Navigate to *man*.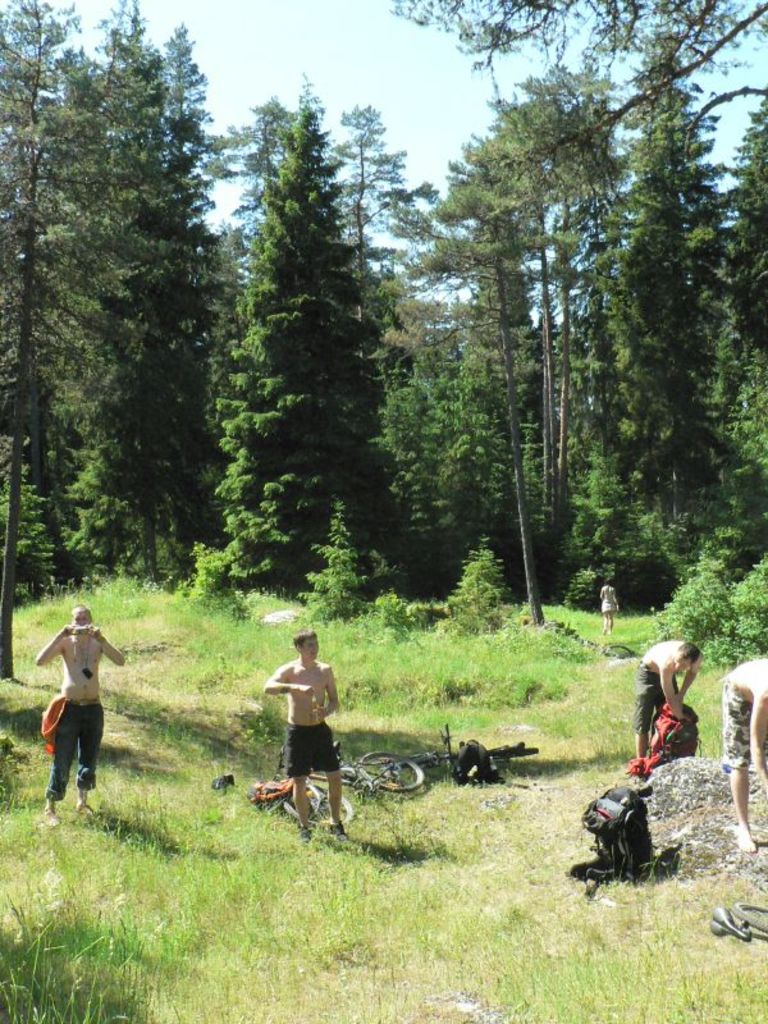
Navigation target: x1=37, y1=604, x2=124, y2=824.
